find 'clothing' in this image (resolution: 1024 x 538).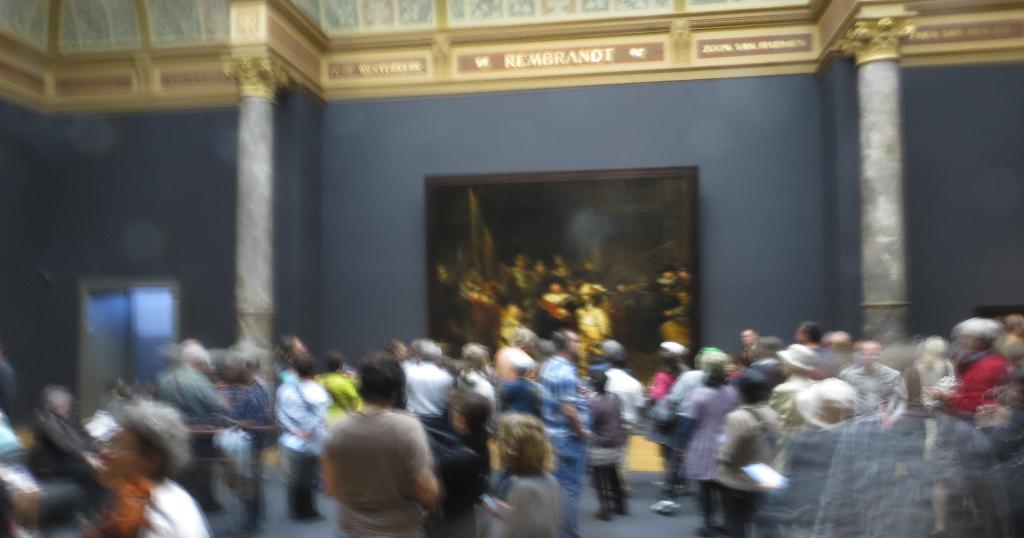
crop(0, 305, 1023, 535).
